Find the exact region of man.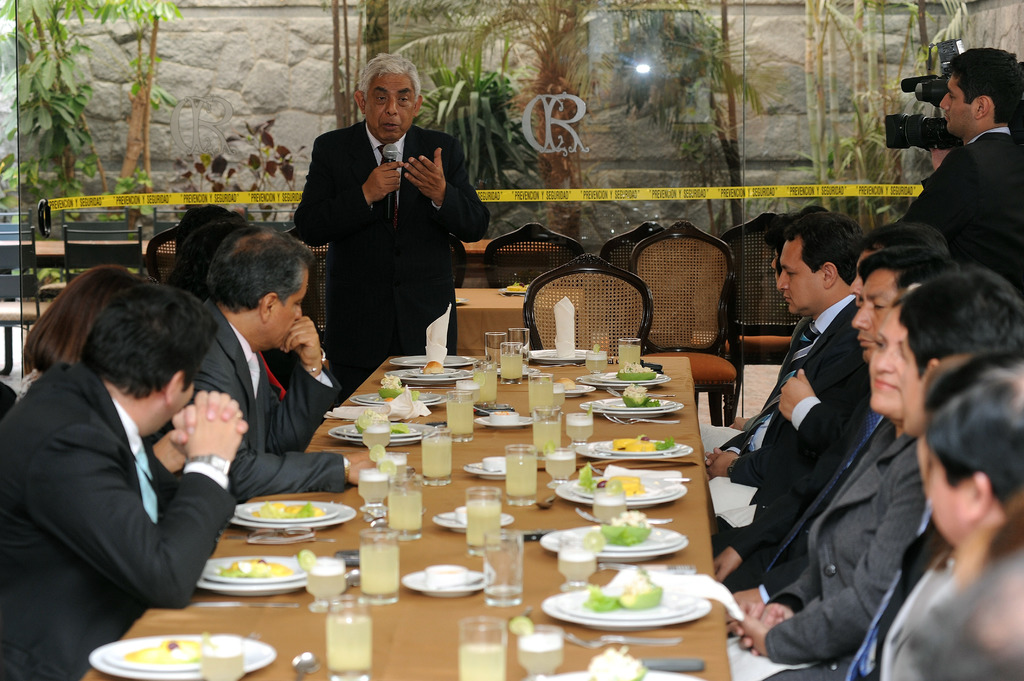
Exact region: box(189, 225, 375, 499).
